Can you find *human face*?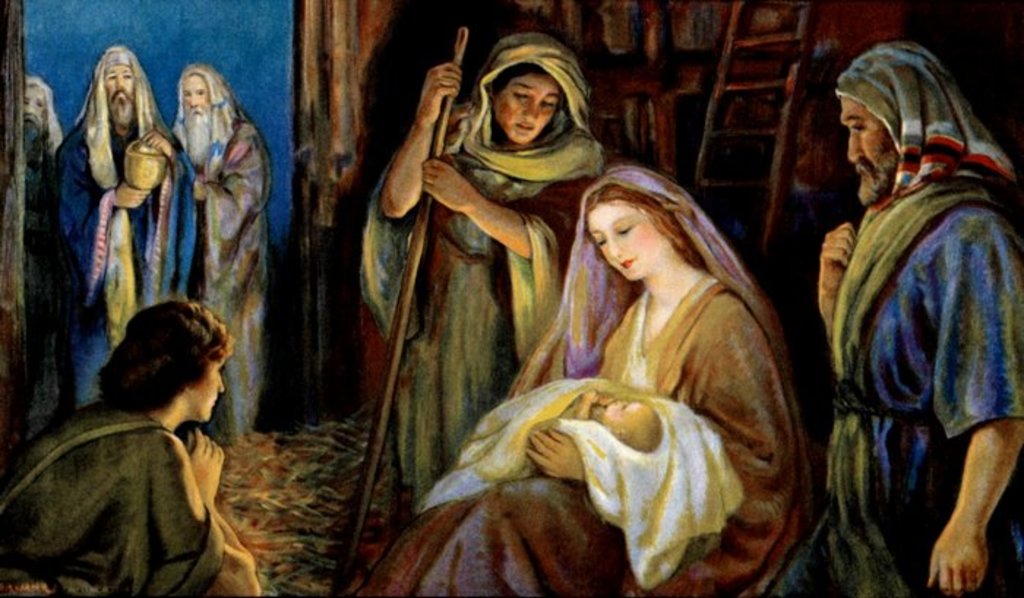
Yes, bounding box: (left=496, top=76, right=560, bottom=148).
